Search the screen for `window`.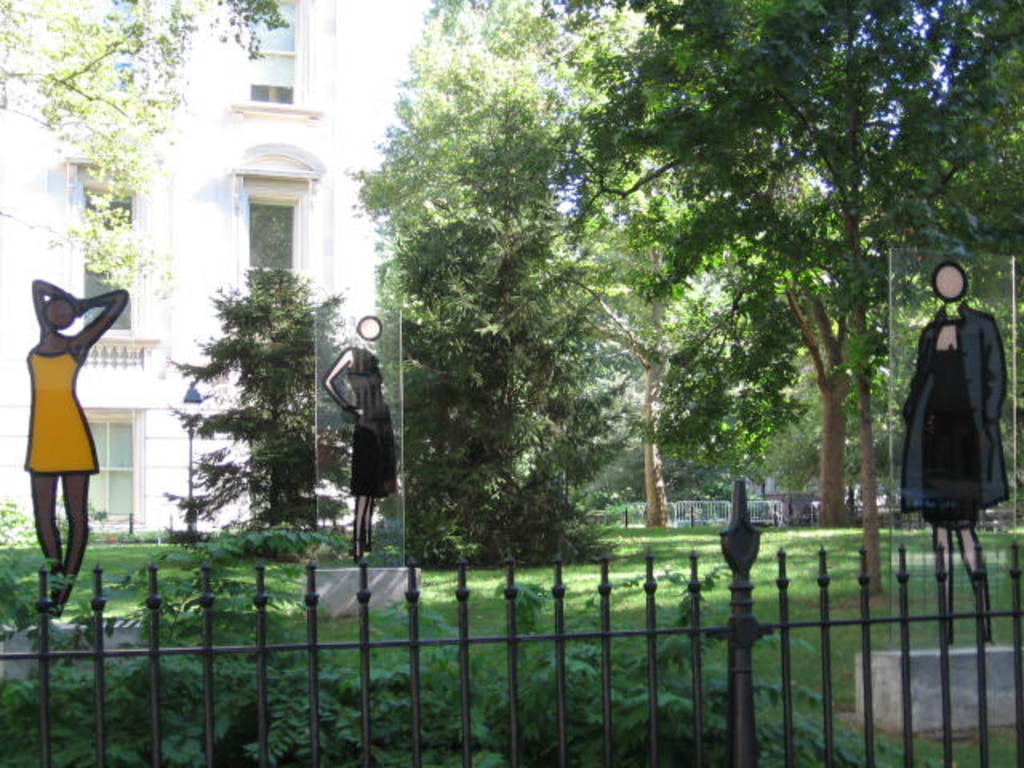
Found at l=245, t=198, r=298, b=270.
